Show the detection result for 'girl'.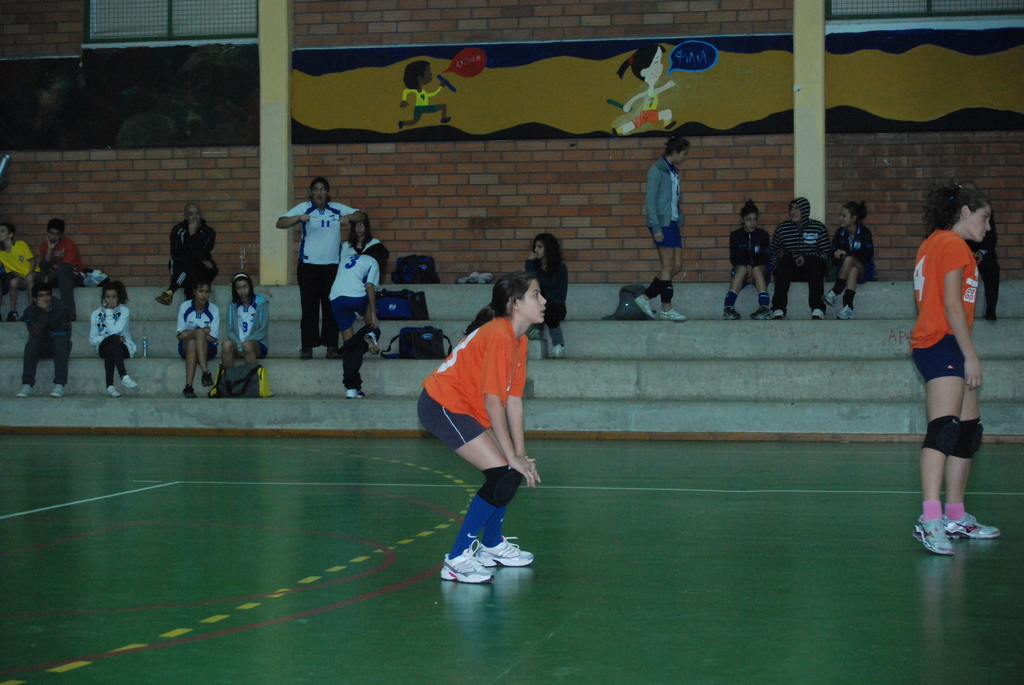
crop(84, 285, 135, 399).
